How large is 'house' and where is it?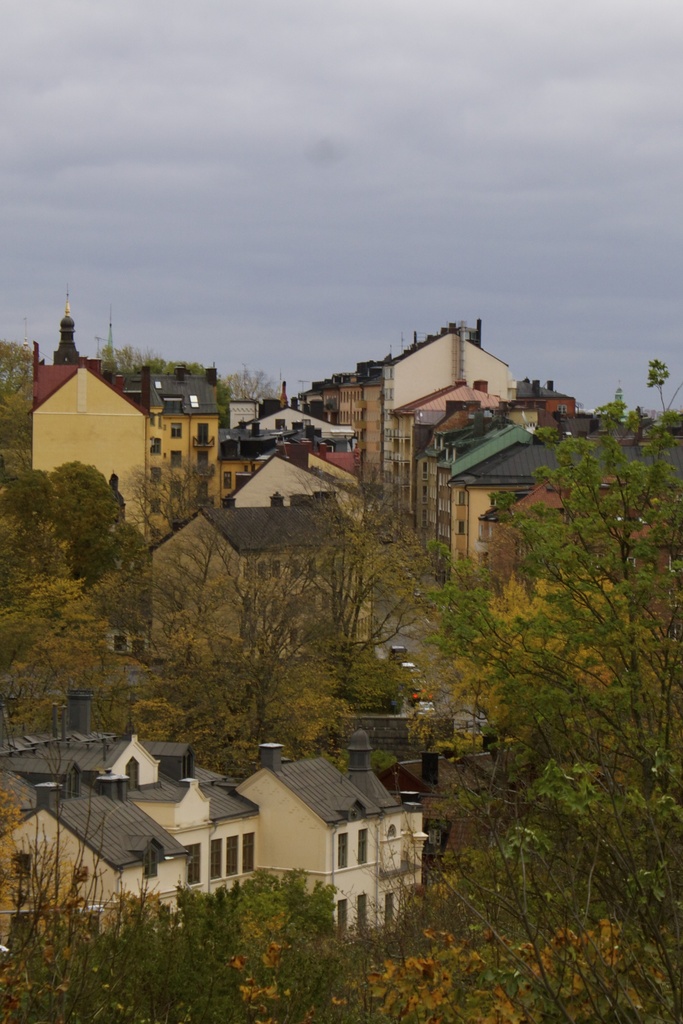
Bounding box: 413,416,520,588.
